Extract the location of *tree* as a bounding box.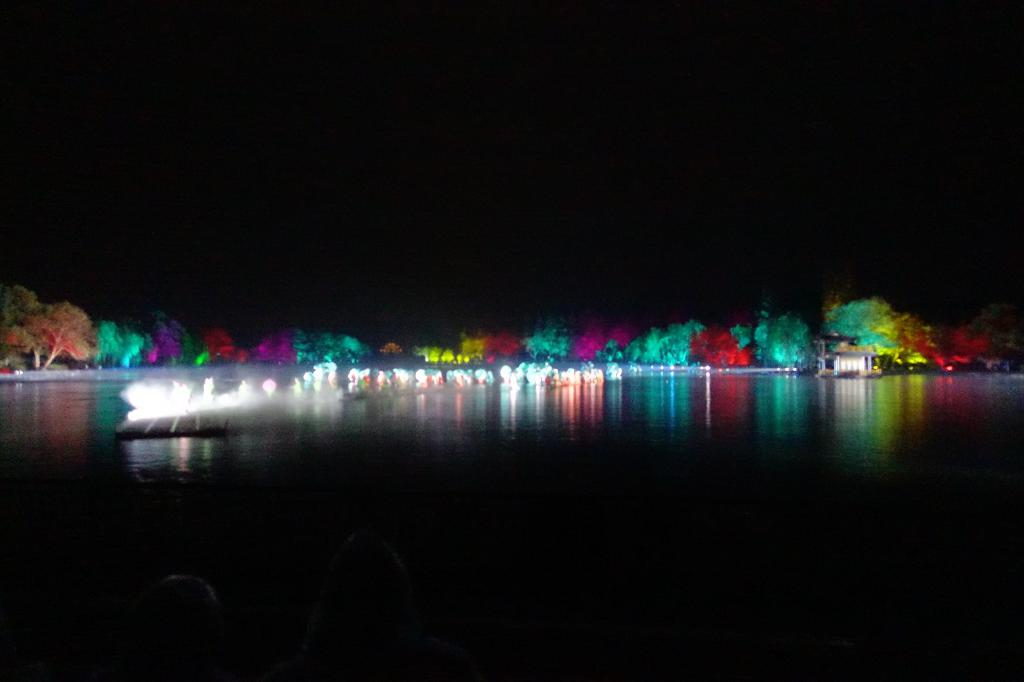
left=772, top=312, right=851, bottom=374.
